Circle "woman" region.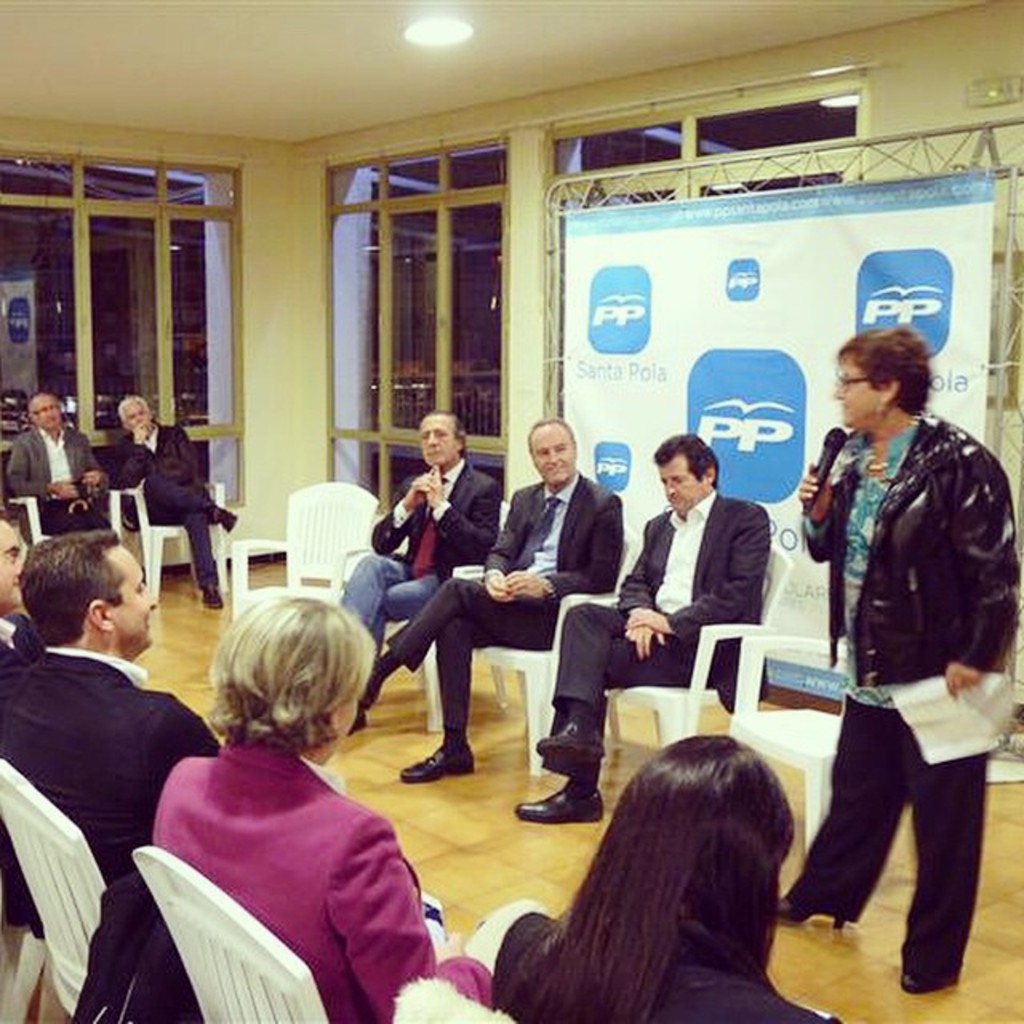
Region: 491/731/848/1022.
